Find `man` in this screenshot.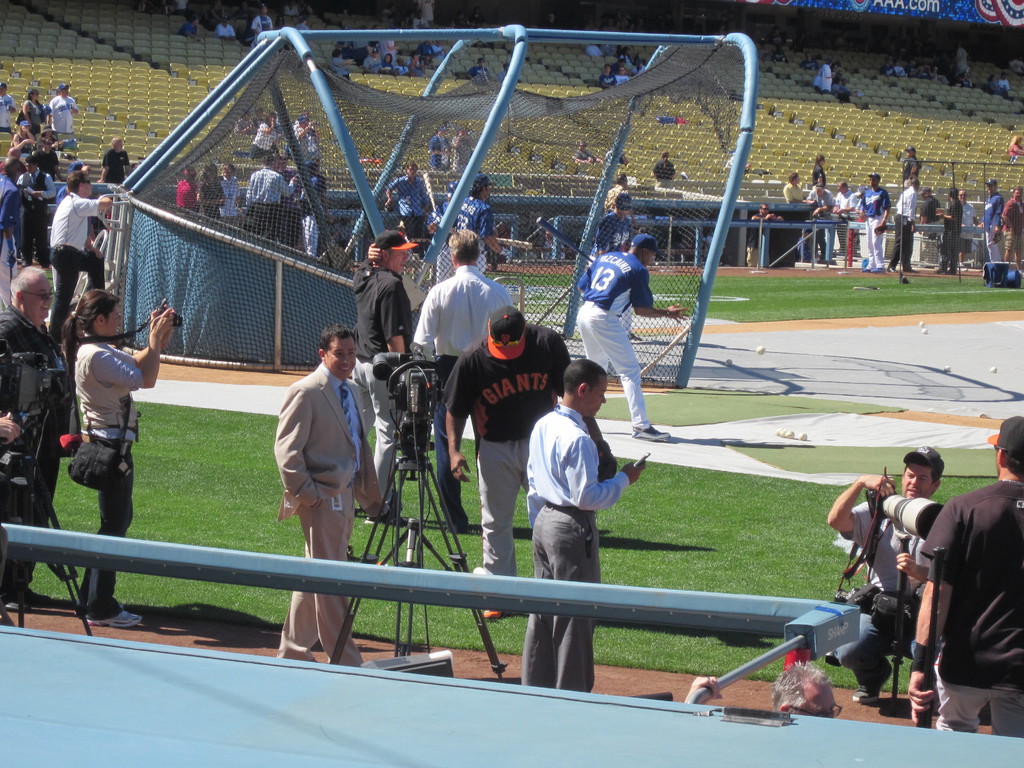
The bounding box for `man` is 450,125,475,173.
